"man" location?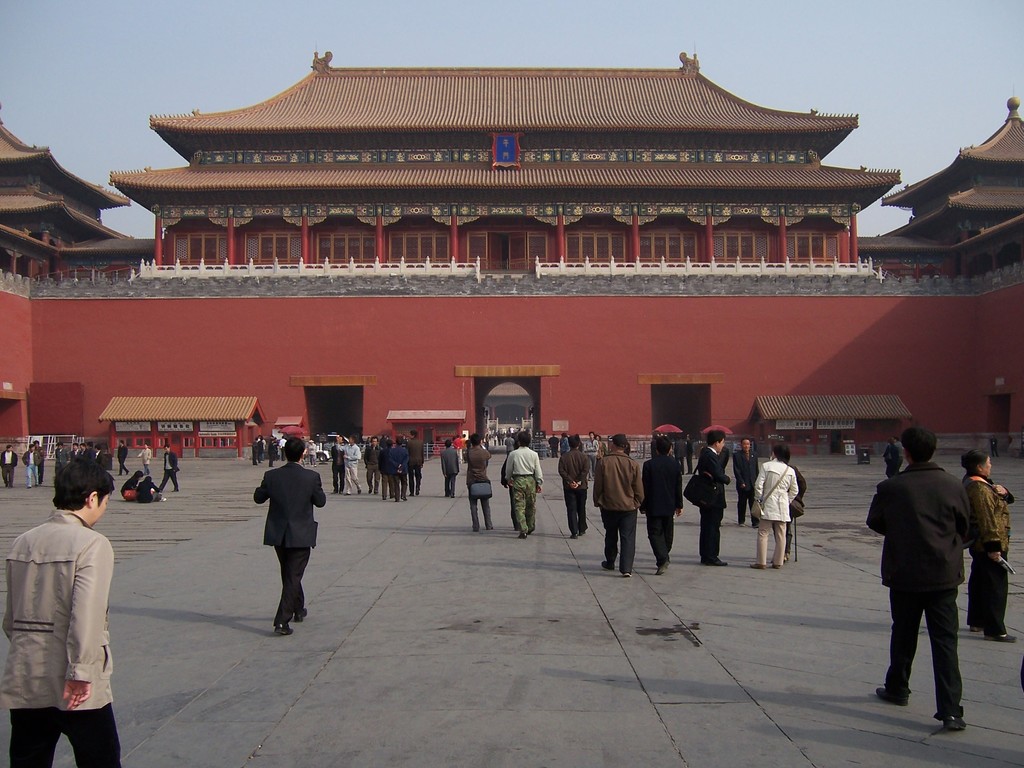
(x1=870, y1=433, x2=987, y2=742)
